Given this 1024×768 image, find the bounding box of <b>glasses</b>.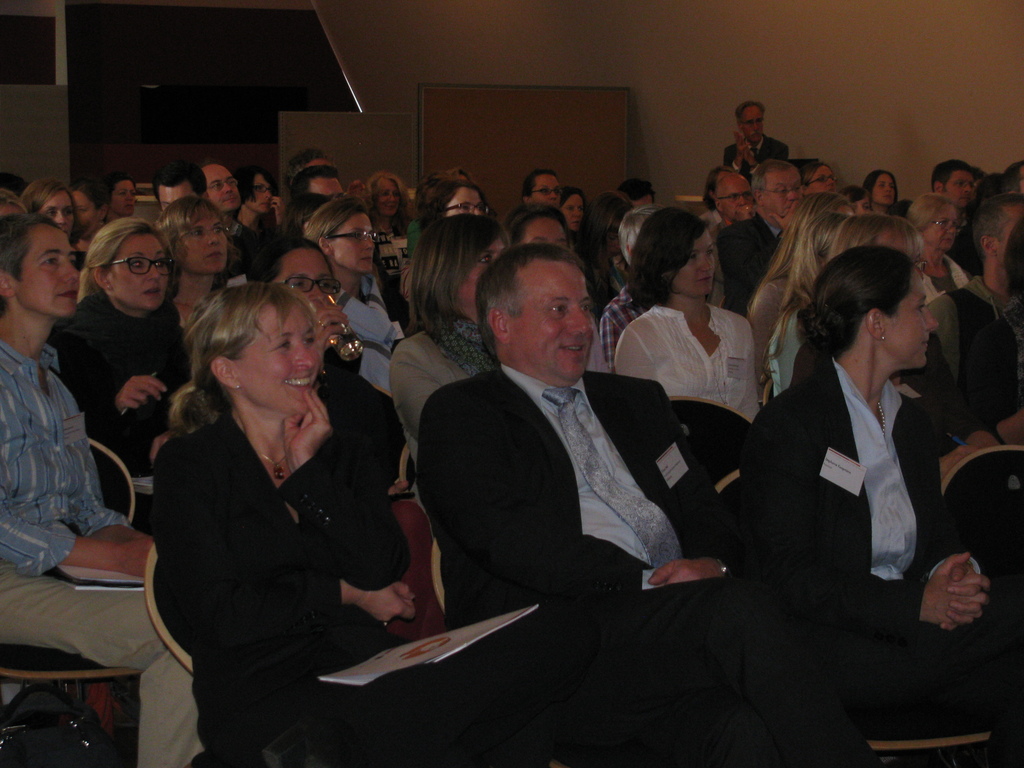
(945, 184, 975, 190).
